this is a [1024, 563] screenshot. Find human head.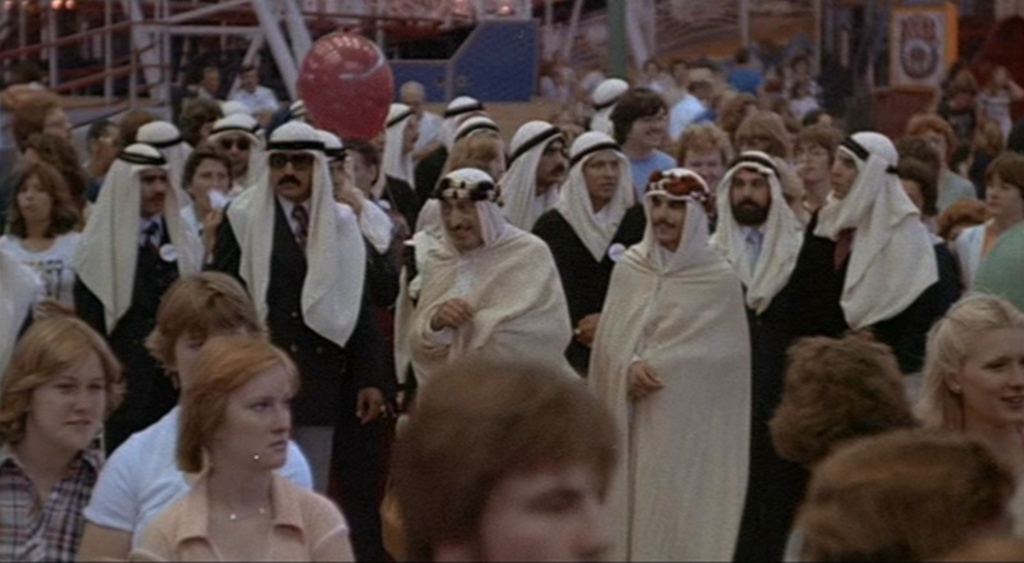
Bounding box: 717,151,786,224.
